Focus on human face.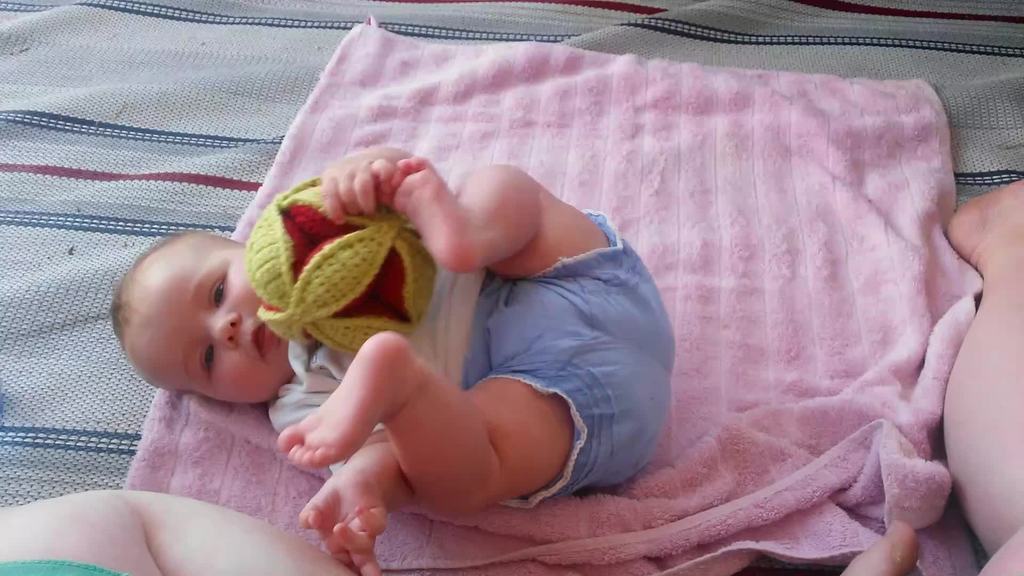
Focused at (129,252,292,412).
